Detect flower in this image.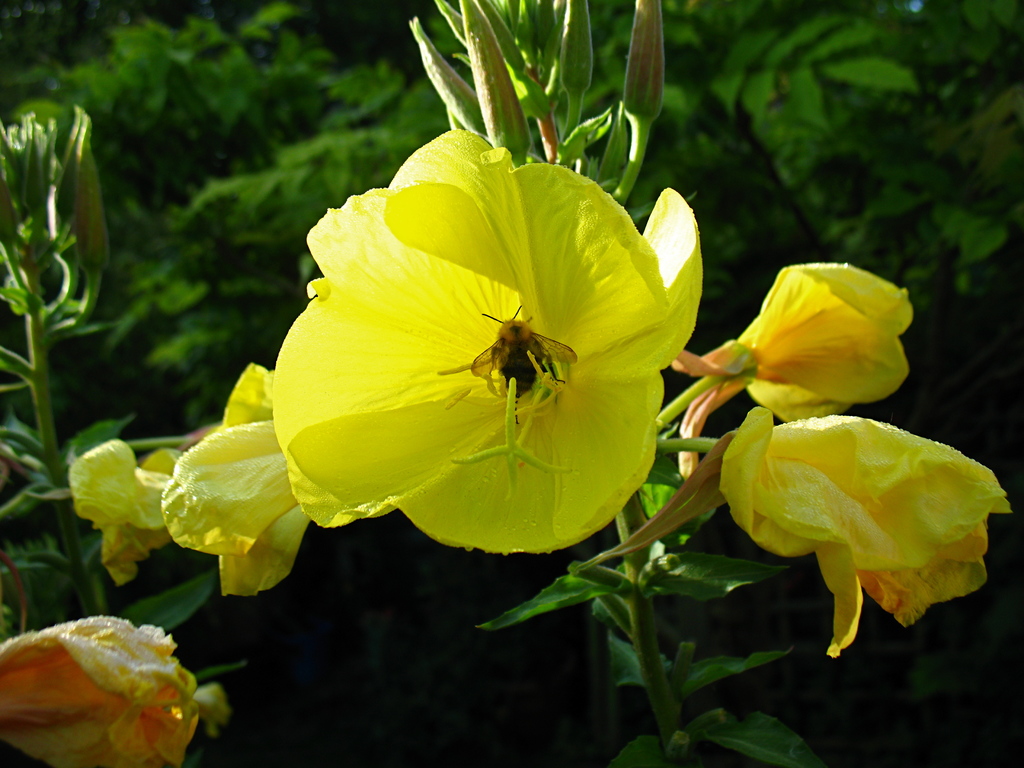
Detection: bbox=[253, 133, 712, 575].
